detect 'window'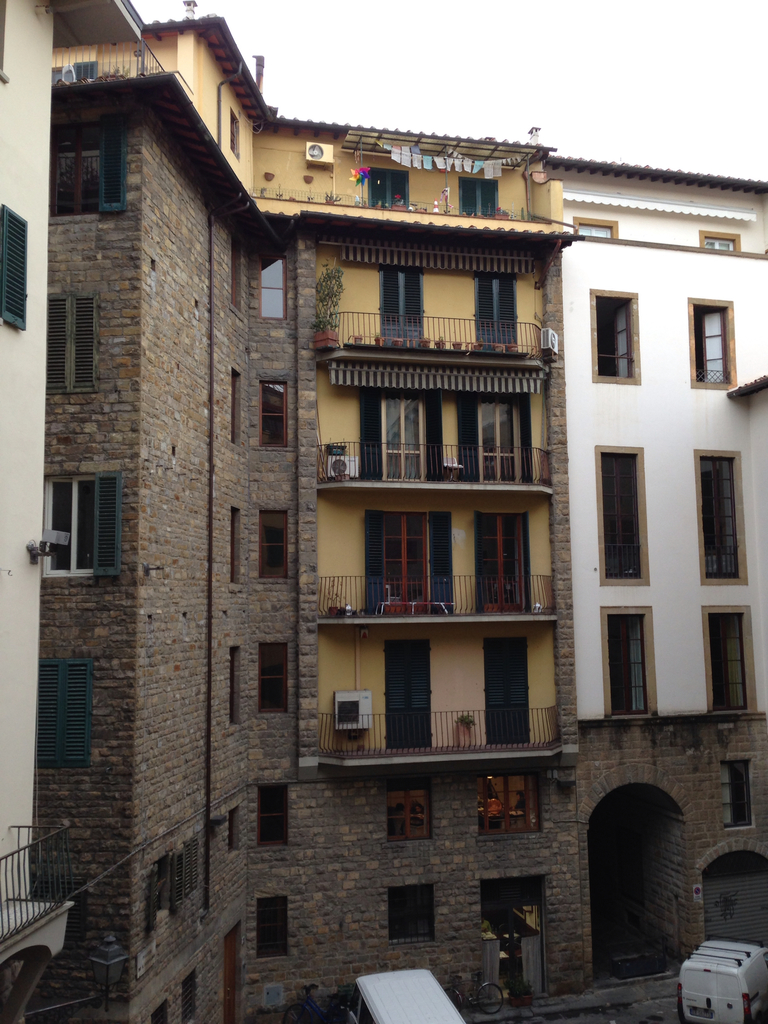
bbox=[602, 604, 660, 724]
